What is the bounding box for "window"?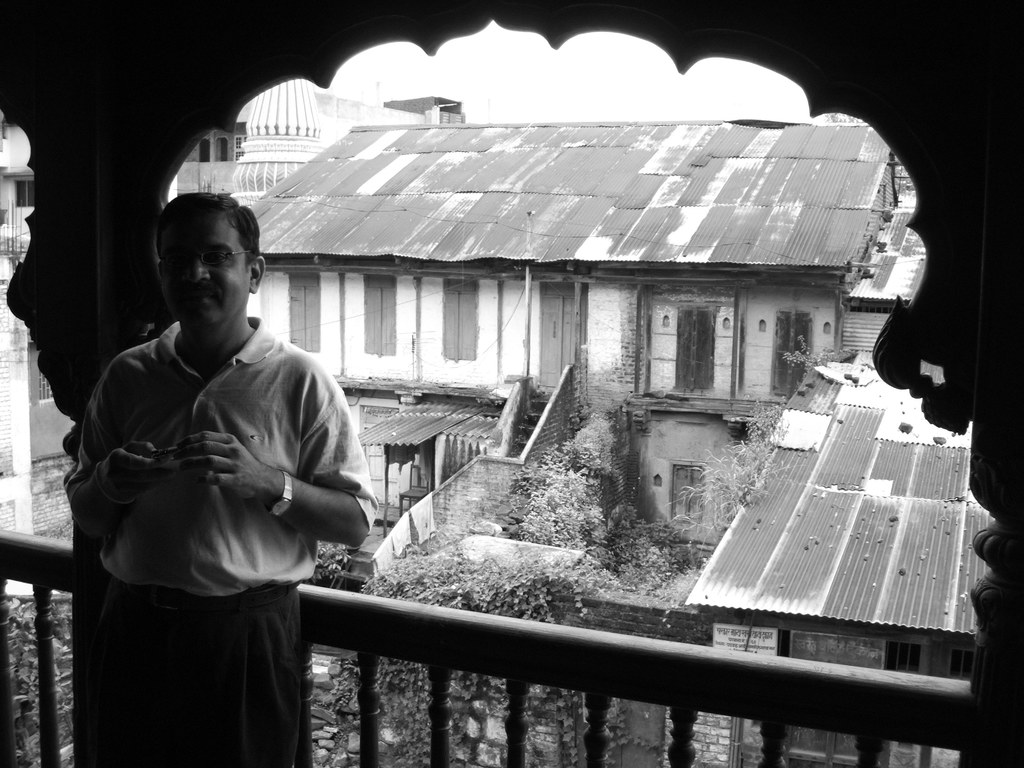
left=945, top=648, right=973, bottom=678.
